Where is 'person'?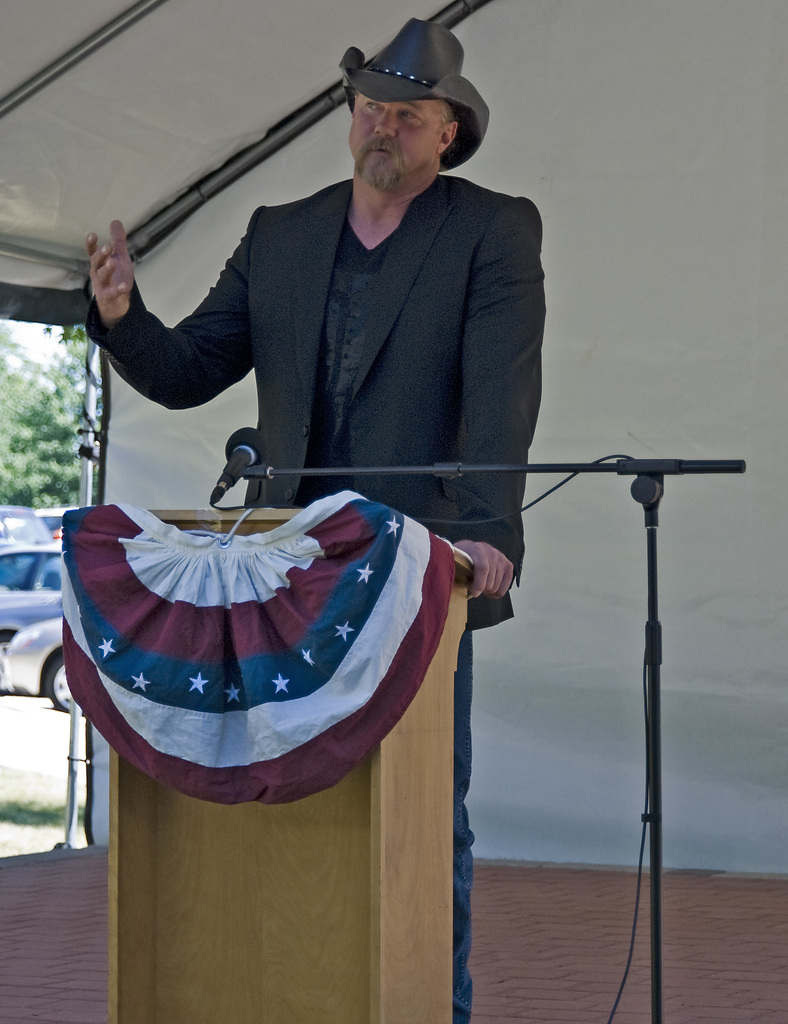
<bbox>74, 17, 559, 1023</bbox>.
